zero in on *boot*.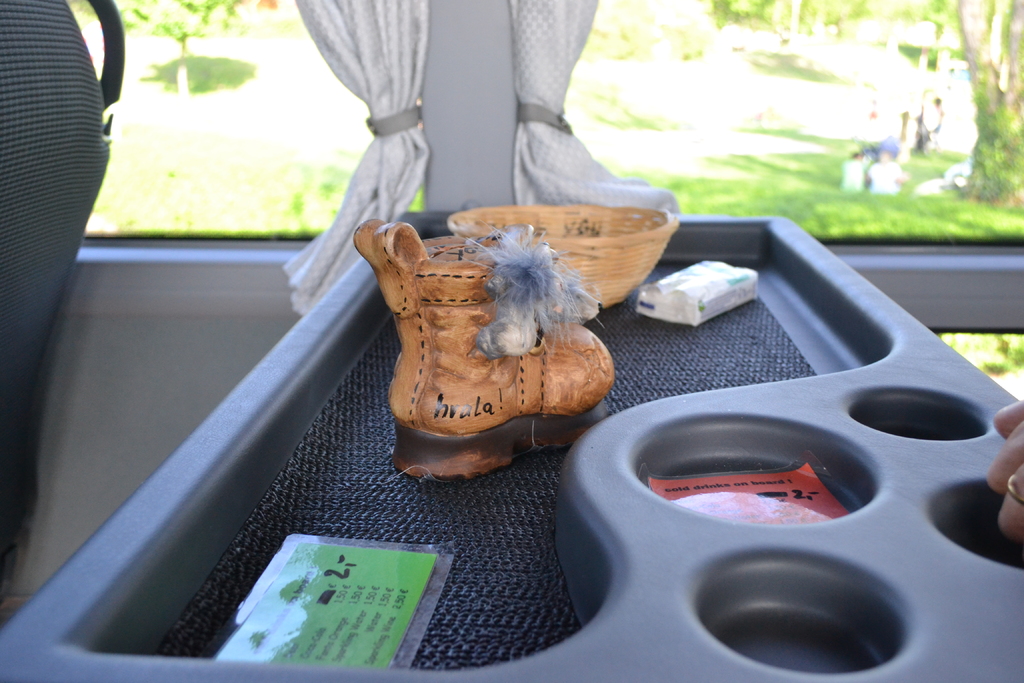
Zeroed in: (left=364, top=179, right=632, bottom=498).
